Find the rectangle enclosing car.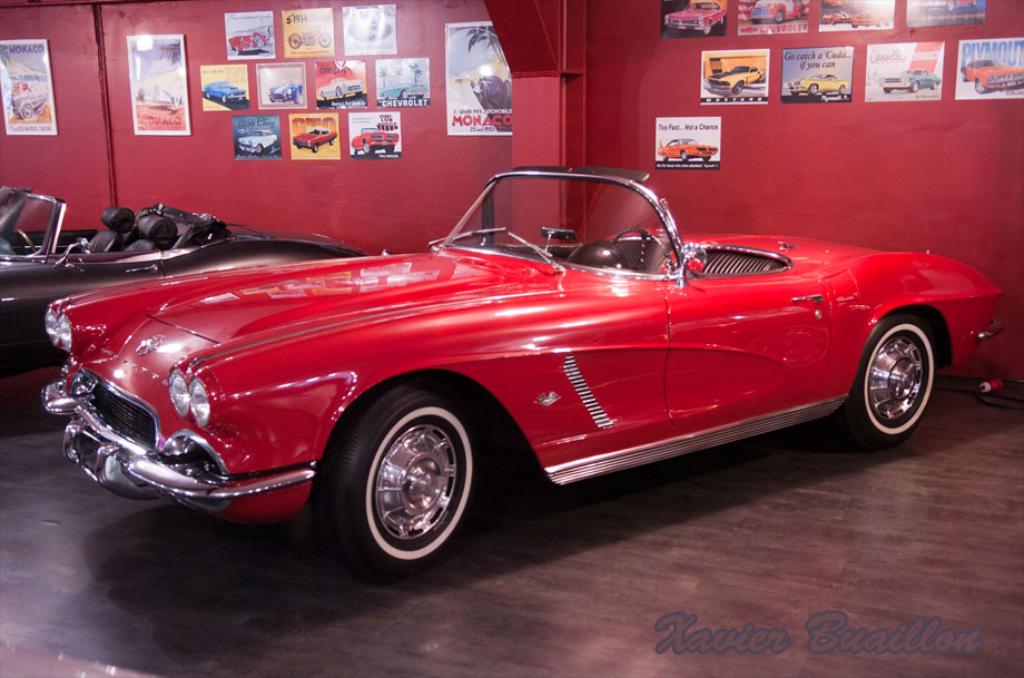
(374,82,426,96).
